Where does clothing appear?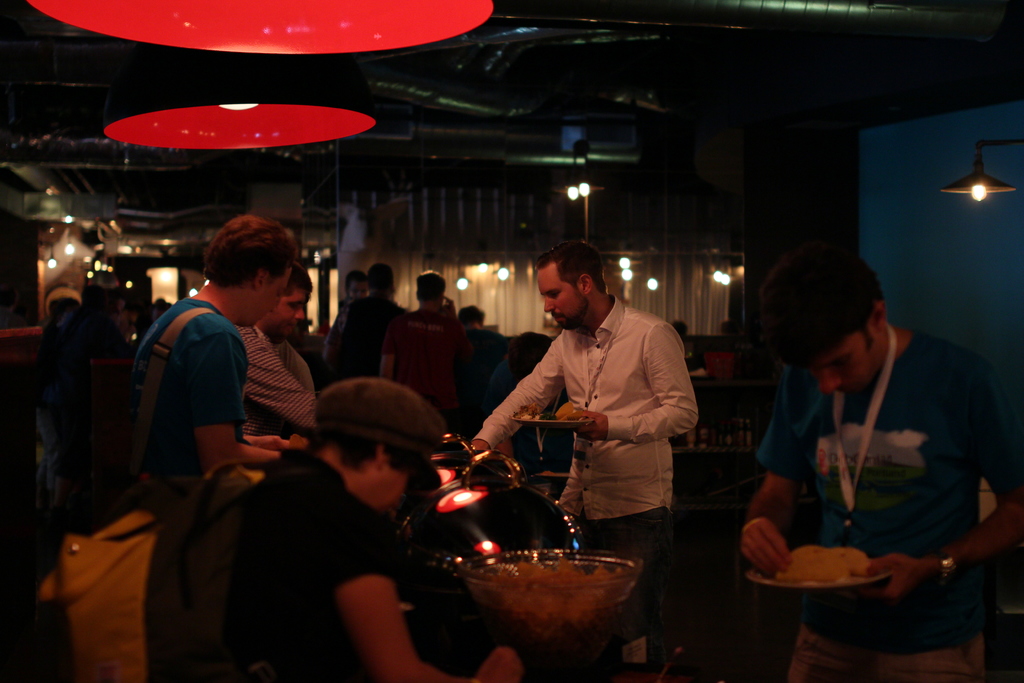
Appears at 495 273 704 554.
